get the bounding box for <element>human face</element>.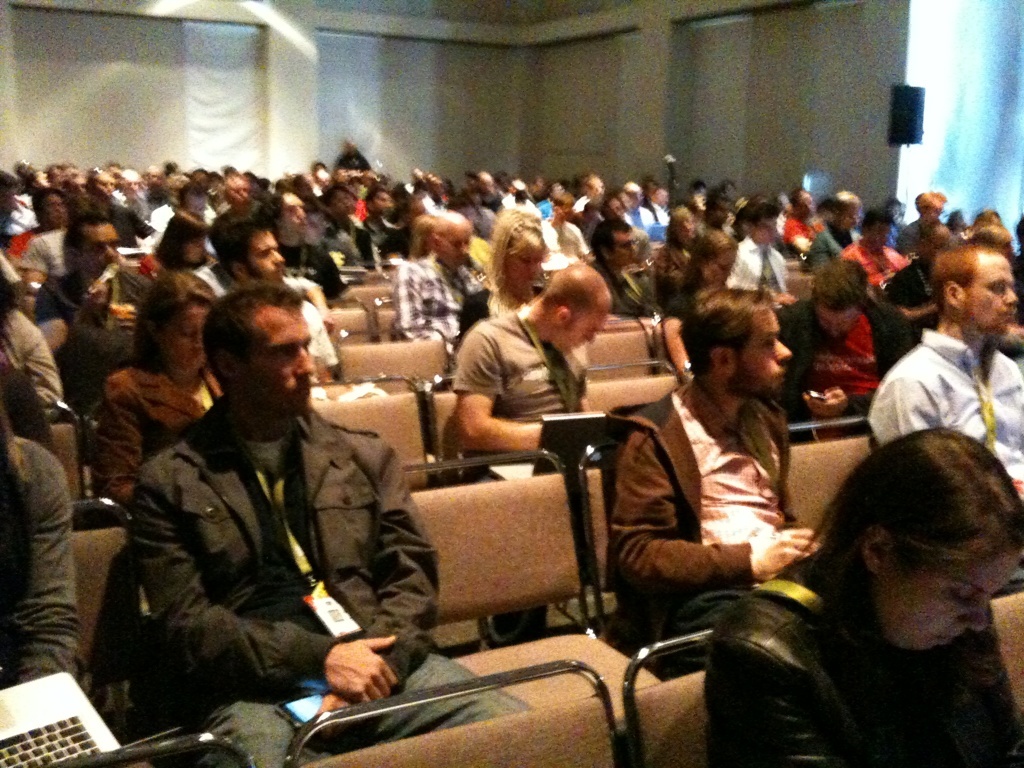
Rect(817, 301, 858, 334).
